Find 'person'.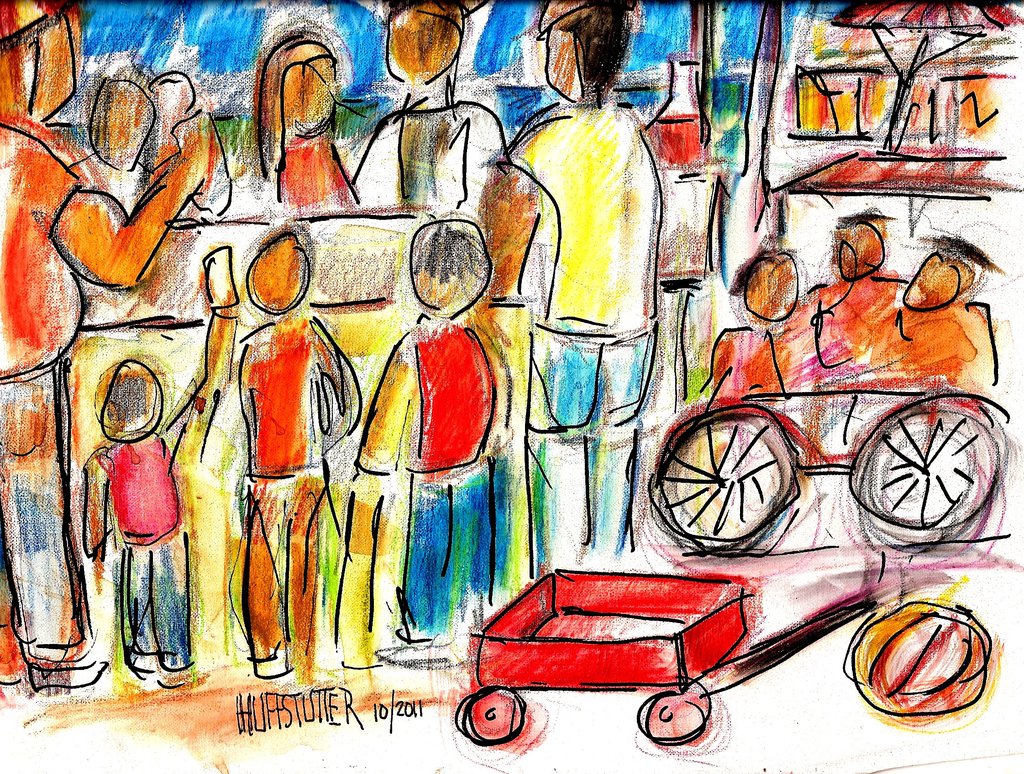
(350,0,506,211).
